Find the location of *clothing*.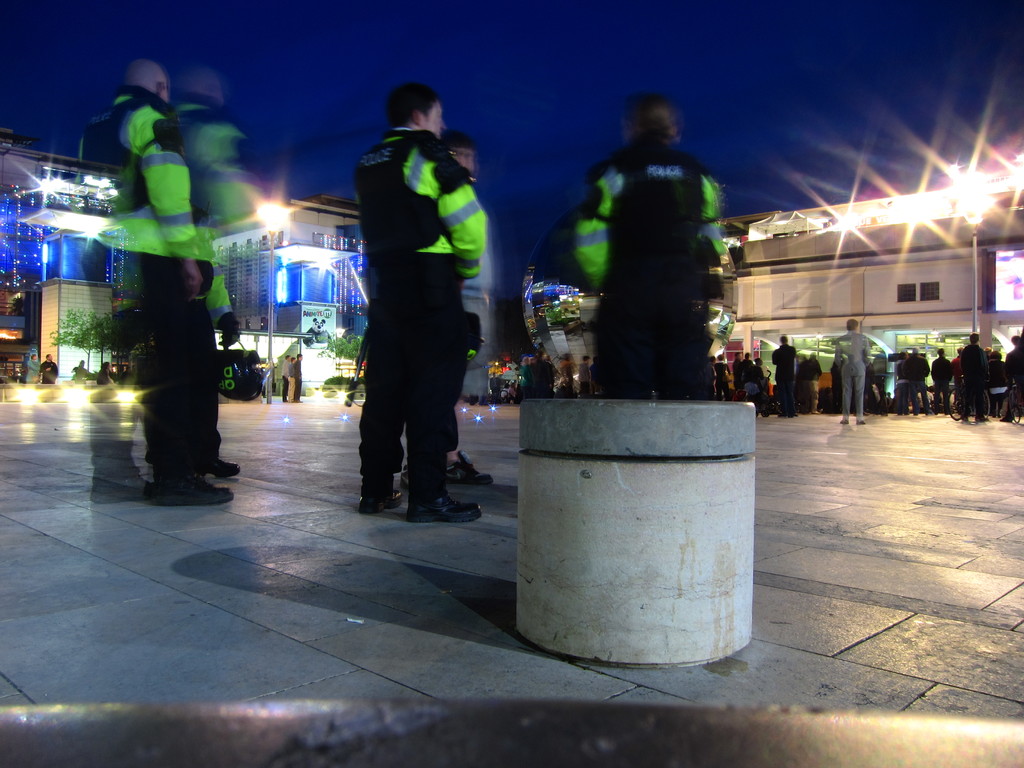
Location: region(112, 101, 248, 502).
